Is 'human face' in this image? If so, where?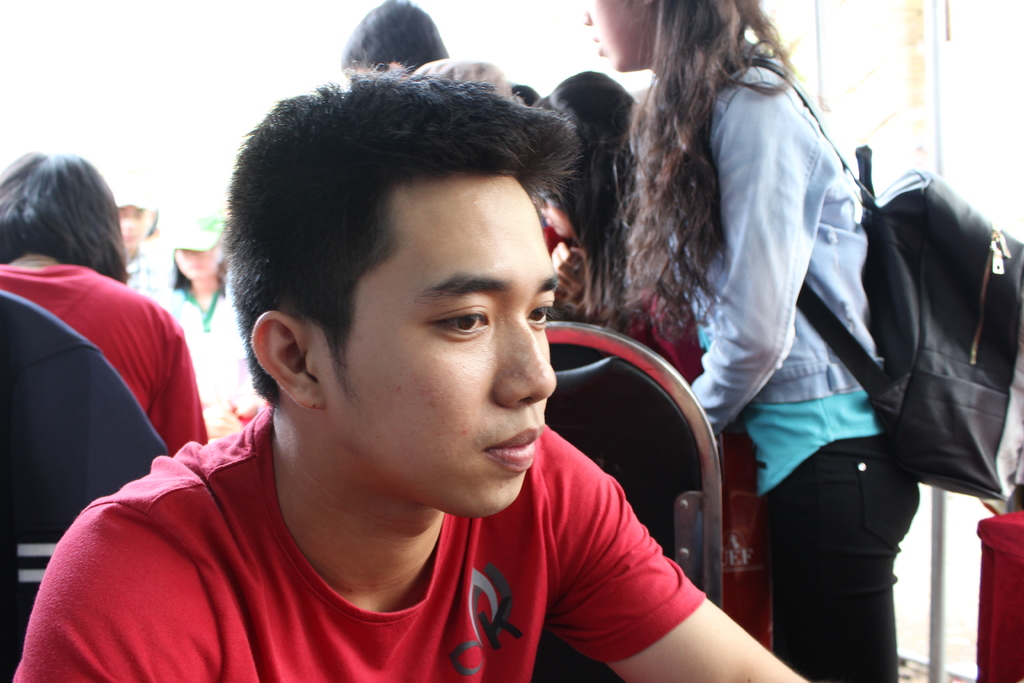
Yes, at crop(348, 168, 565, 522).
